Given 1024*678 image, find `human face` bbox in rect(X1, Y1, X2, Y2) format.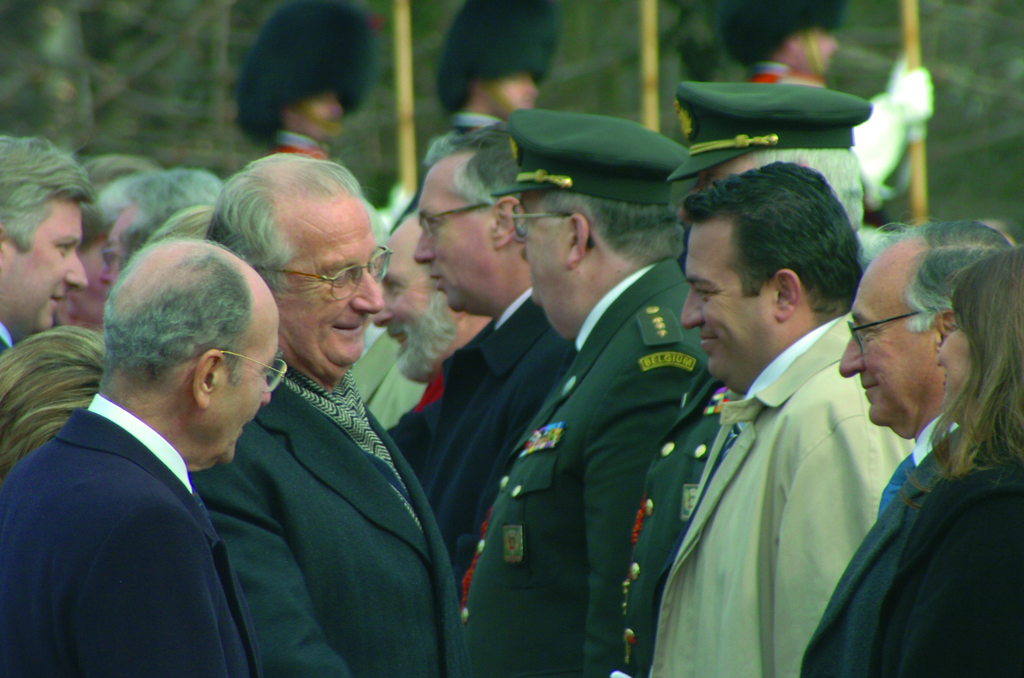
rect(99, 207, 122, 285).
